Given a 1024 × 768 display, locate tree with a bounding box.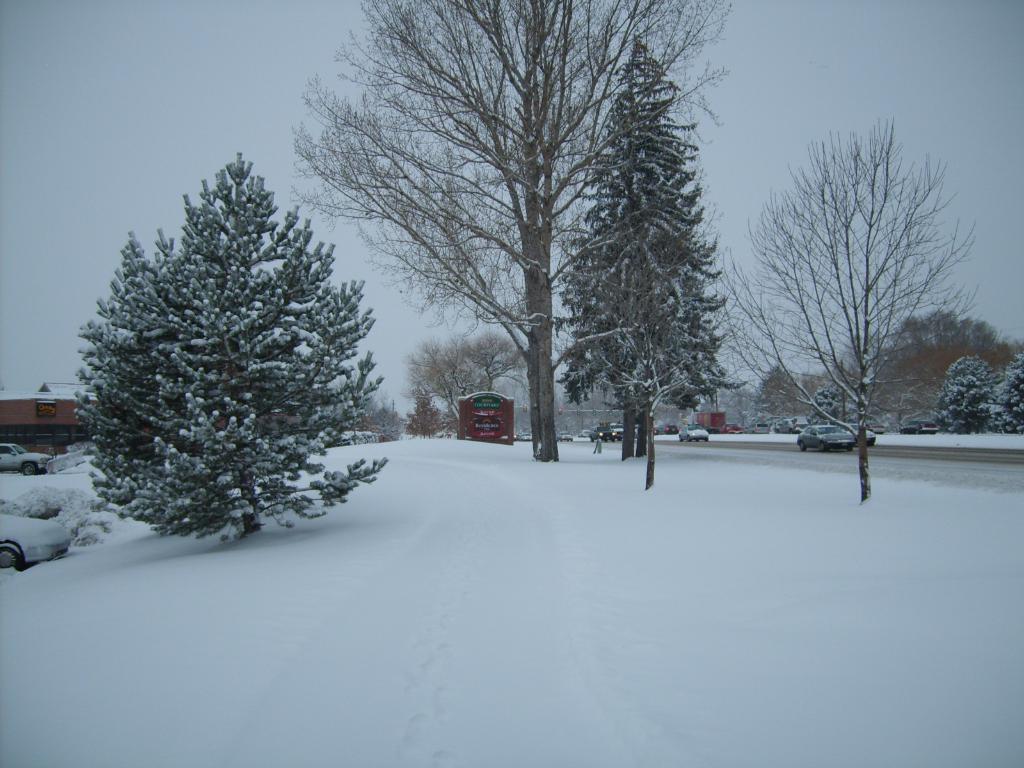
Located: left=409, top=332, right=529, bottom=446.
